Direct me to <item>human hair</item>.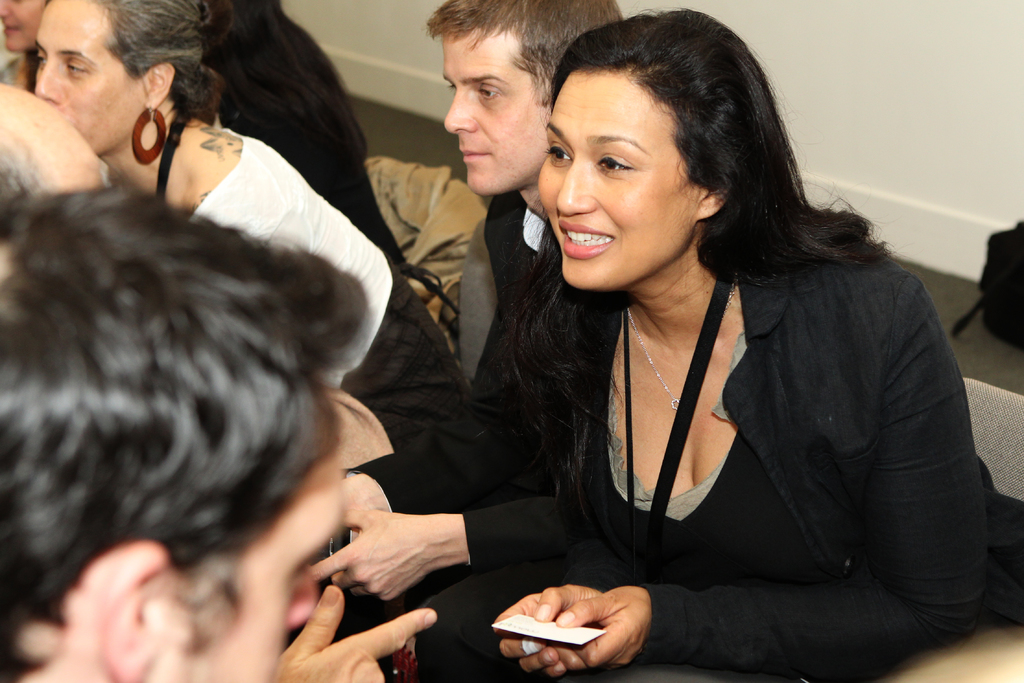
Direction: region(422, 0, 626, 112).
